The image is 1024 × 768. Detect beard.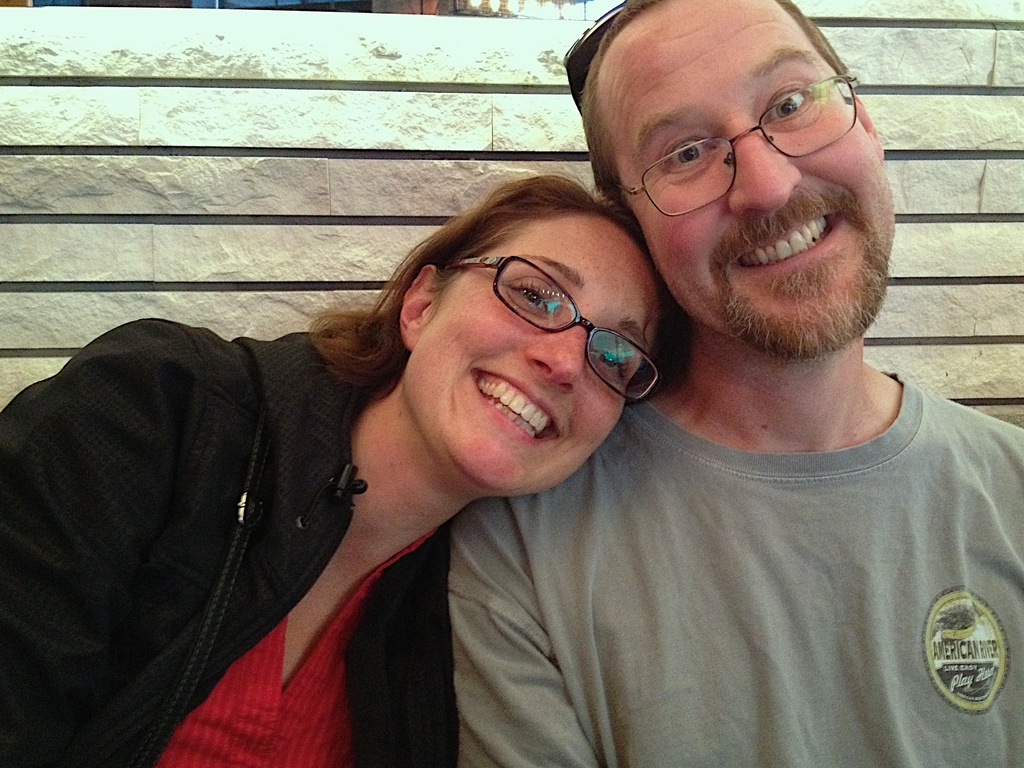
Detection: bbox=[723, 220, 897, 361].
